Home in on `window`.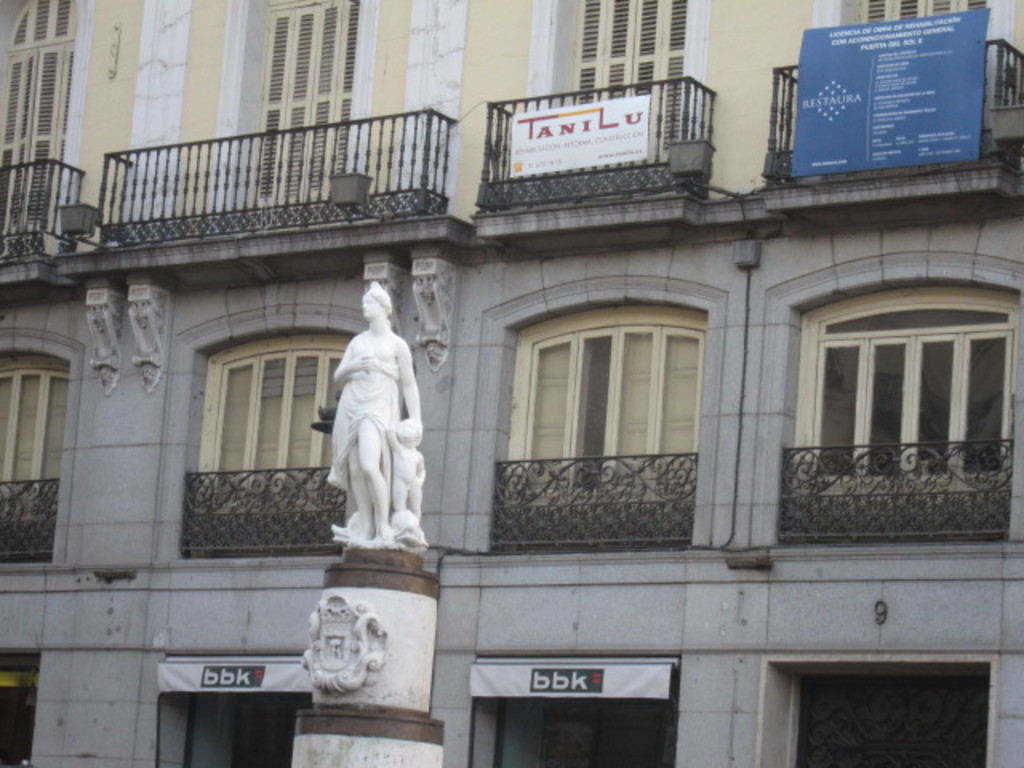
Homed in at x1=789, y1=283, x2=1016, y2=512.
